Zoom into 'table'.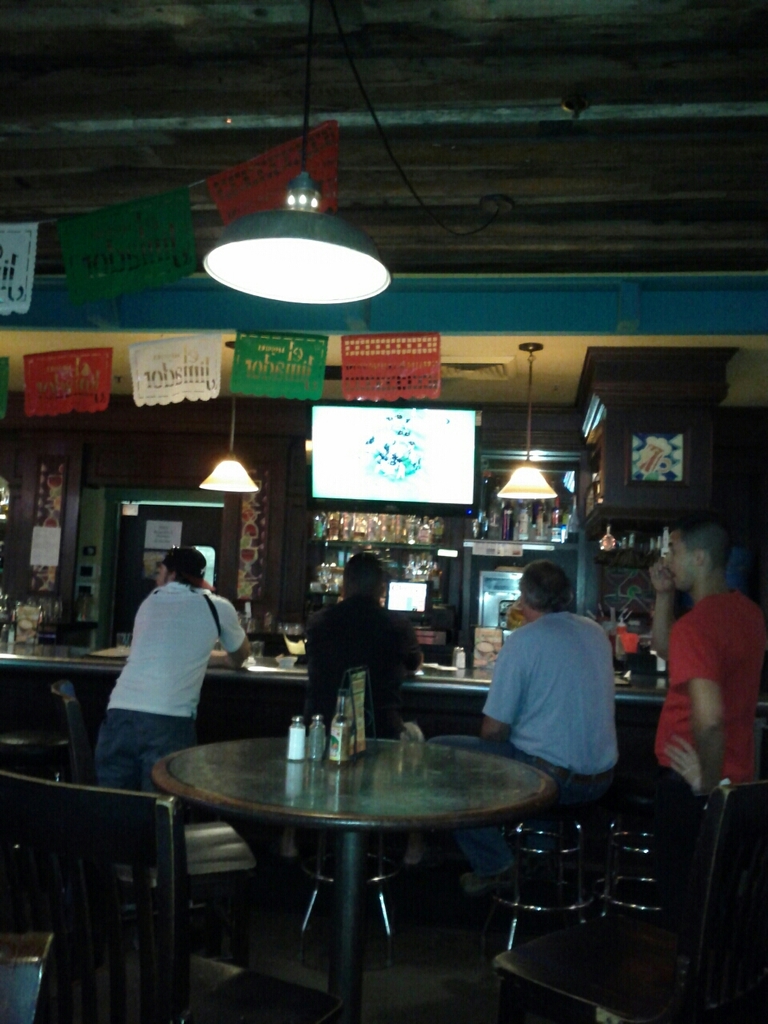
Zoom target: 157, 698, 589, 1004.
